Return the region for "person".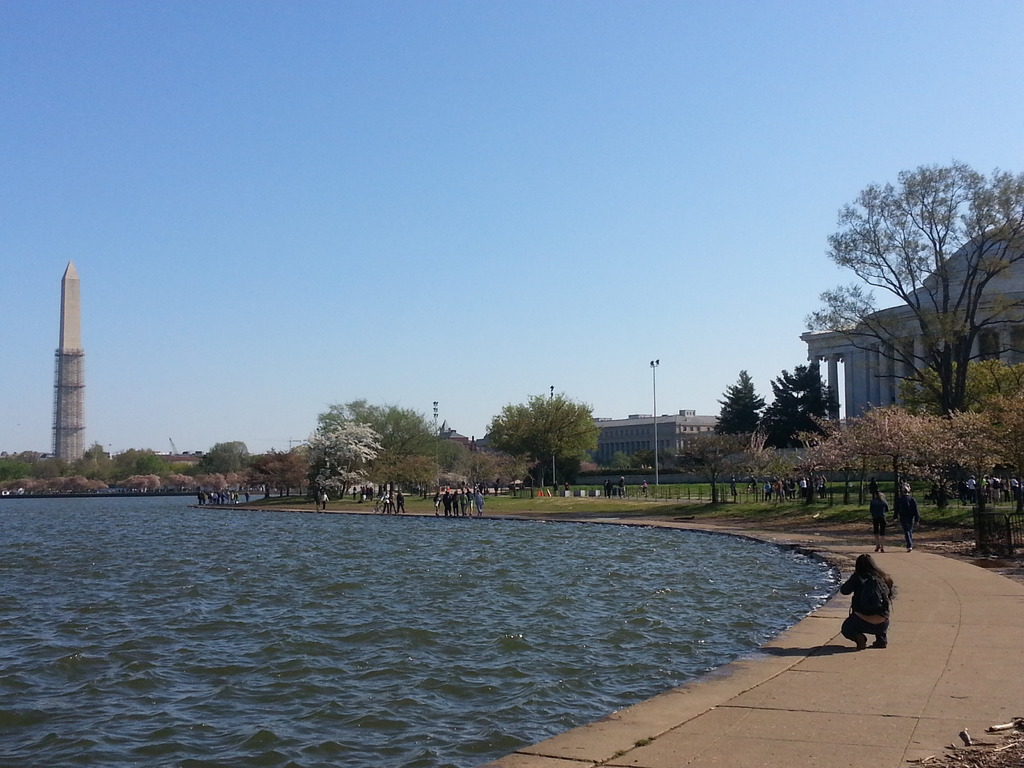
[360,484,374,500].
